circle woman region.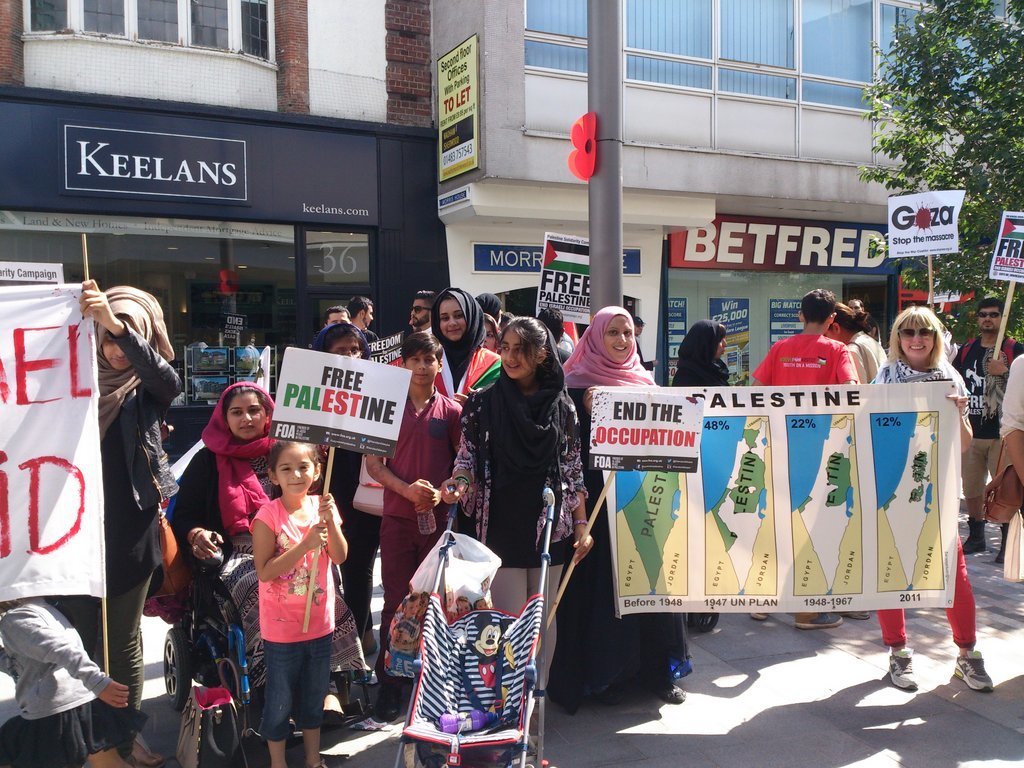
Region: {"x1": 174, "y1": 385, "x2": 397, "y2": 717}.
